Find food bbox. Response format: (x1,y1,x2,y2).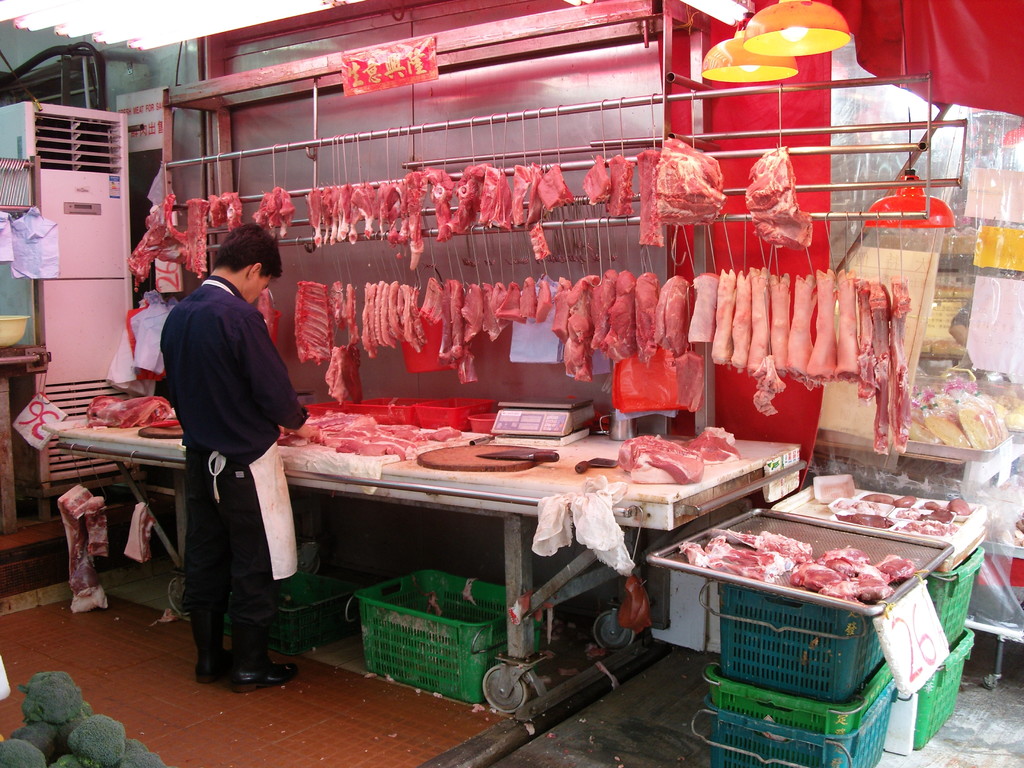
(705,529,815,563).
